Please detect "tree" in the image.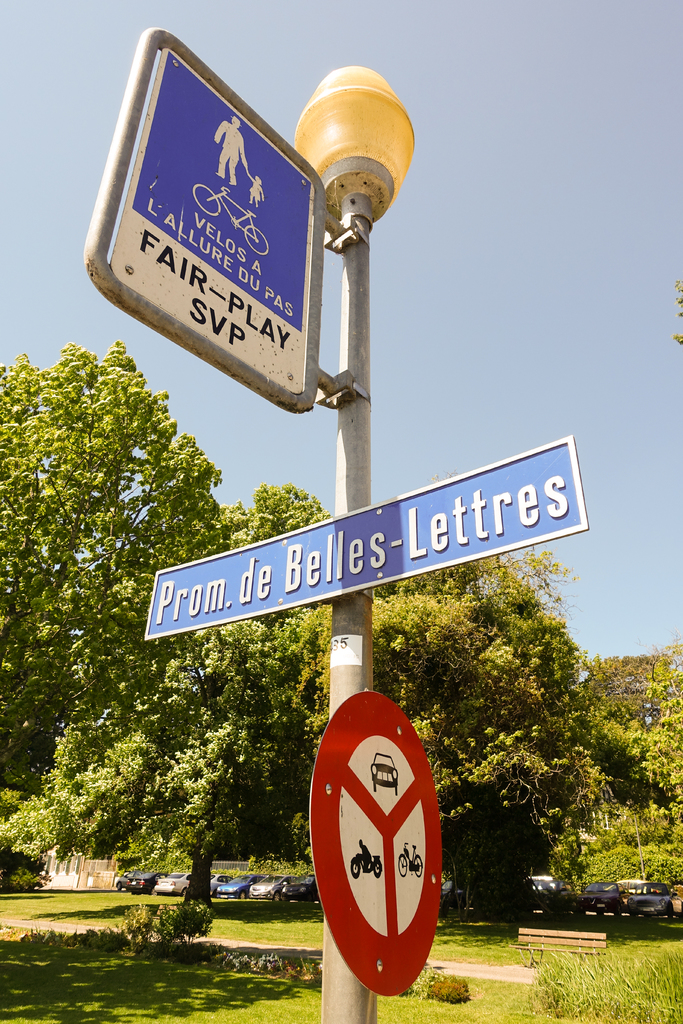
BBox(0, 323, 220, 910).
